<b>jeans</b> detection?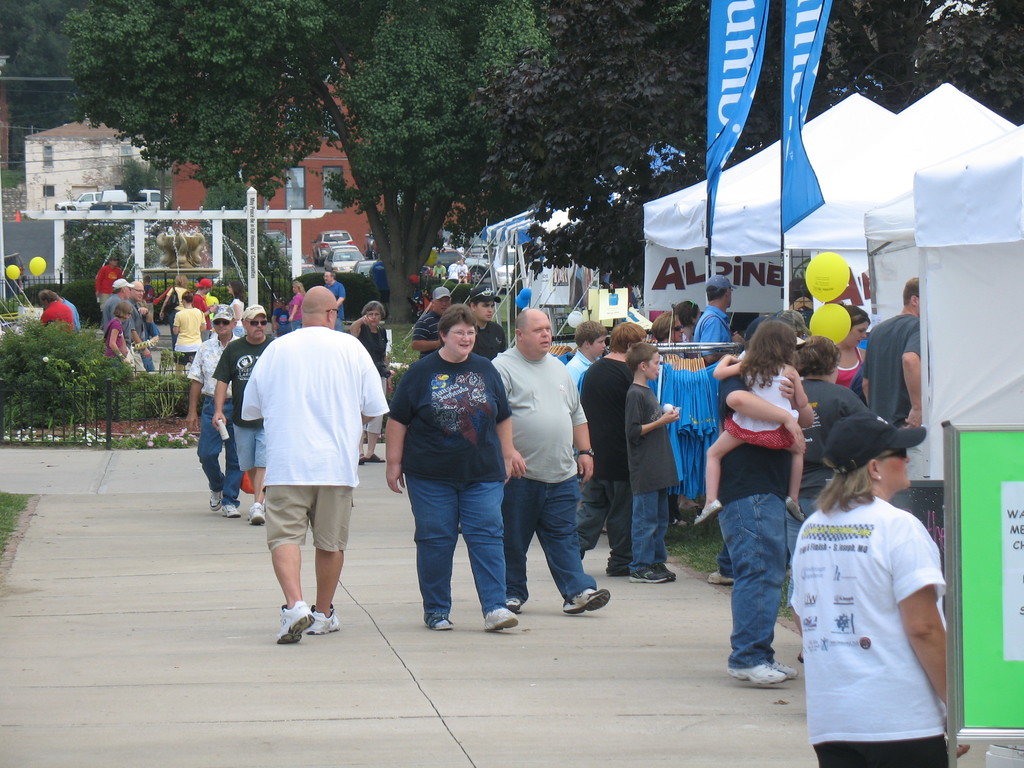
(left=617, top=488, right=674, bottom=565)
